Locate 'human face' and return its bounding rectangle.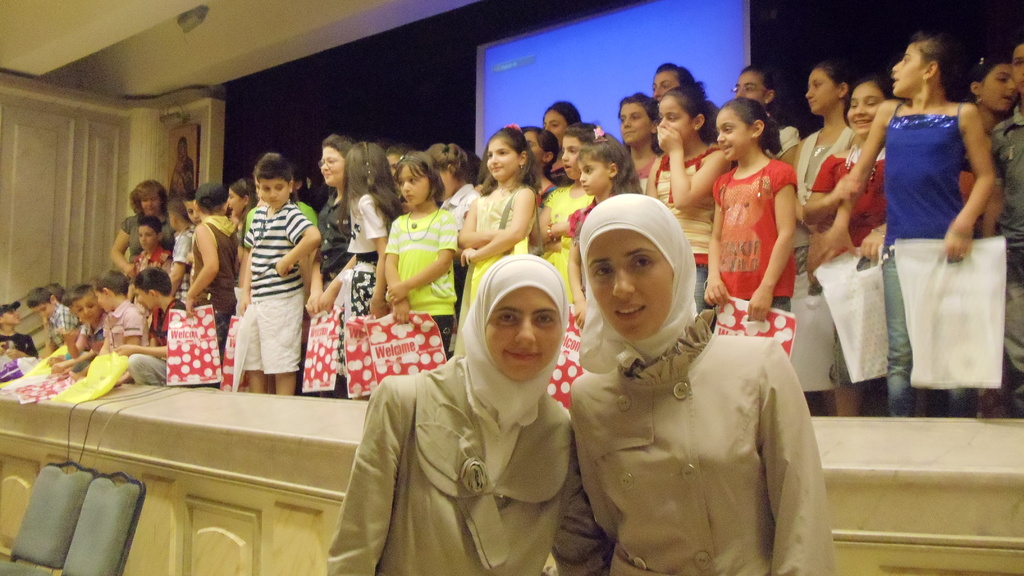
region(582, 158, 610, 195).
